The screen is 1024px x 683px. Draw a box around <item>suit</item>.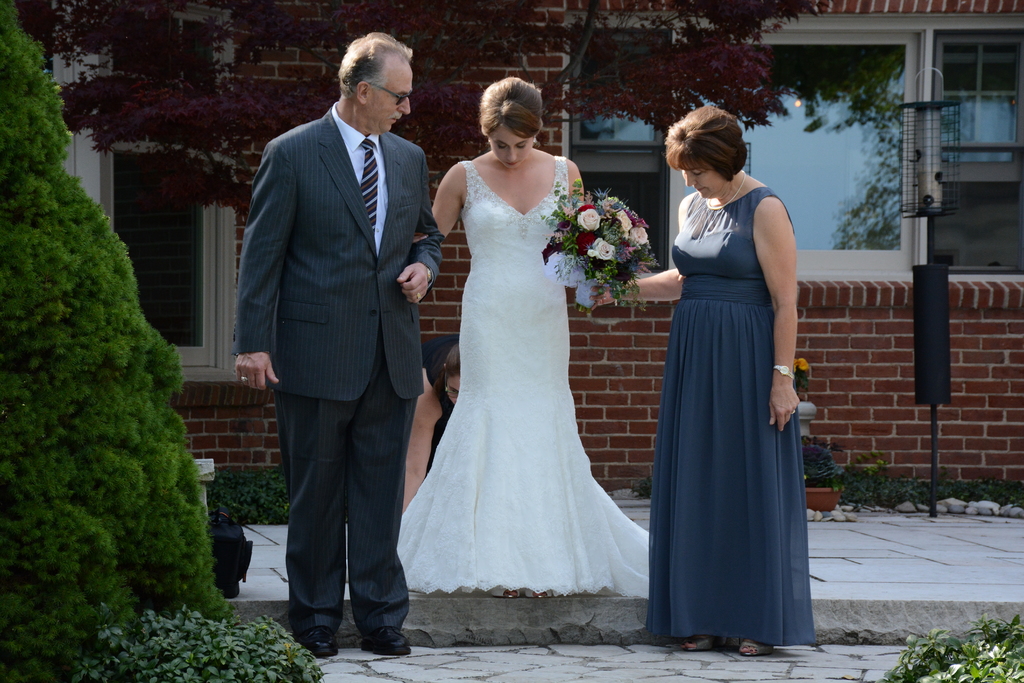
x1=230, y1=27, x2=437, y2=657.
